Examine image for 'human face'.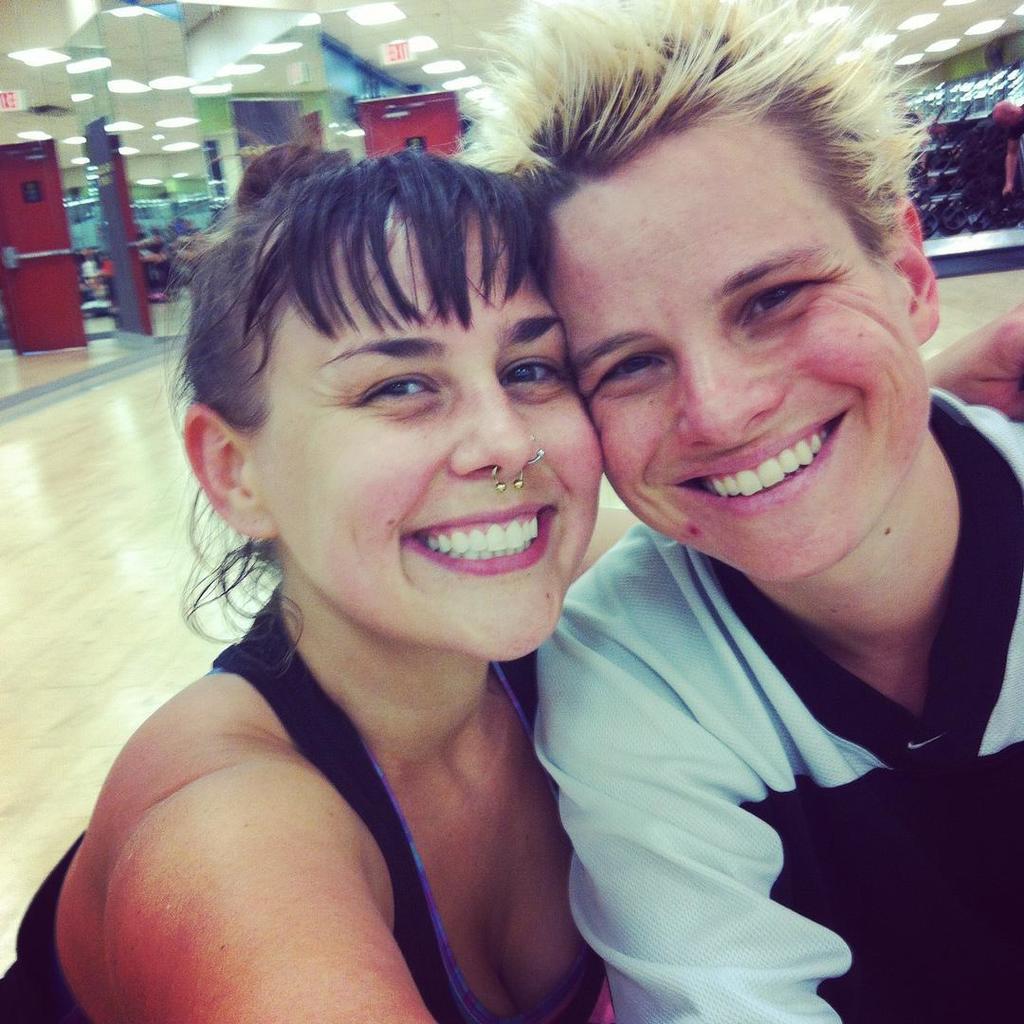
Examination result: locate(543, 122, 931, 580).
